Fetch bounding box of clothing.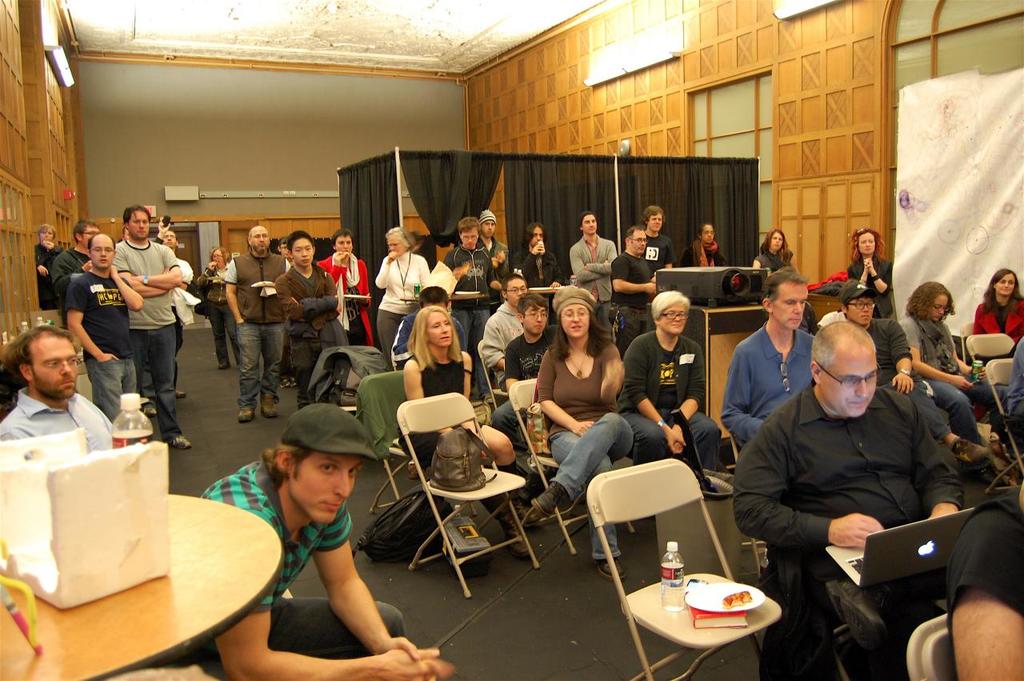
Bbox: 275,268,344,404.
